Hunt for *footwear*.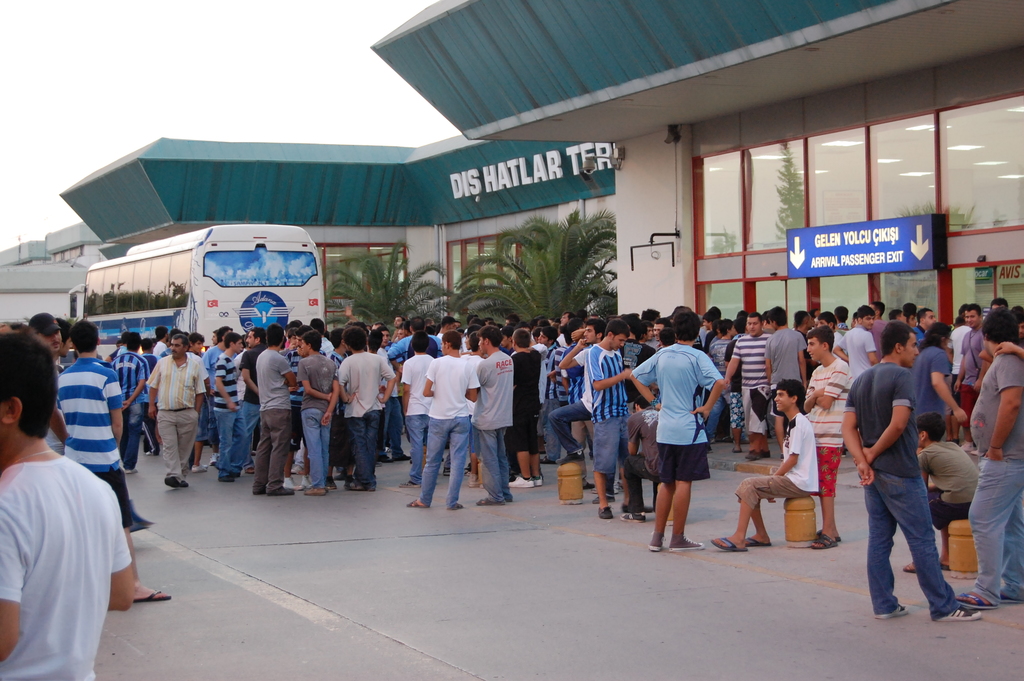
Hunted down at {"left": 464, "top": 470, "right": 478, "bottom": 485}.
